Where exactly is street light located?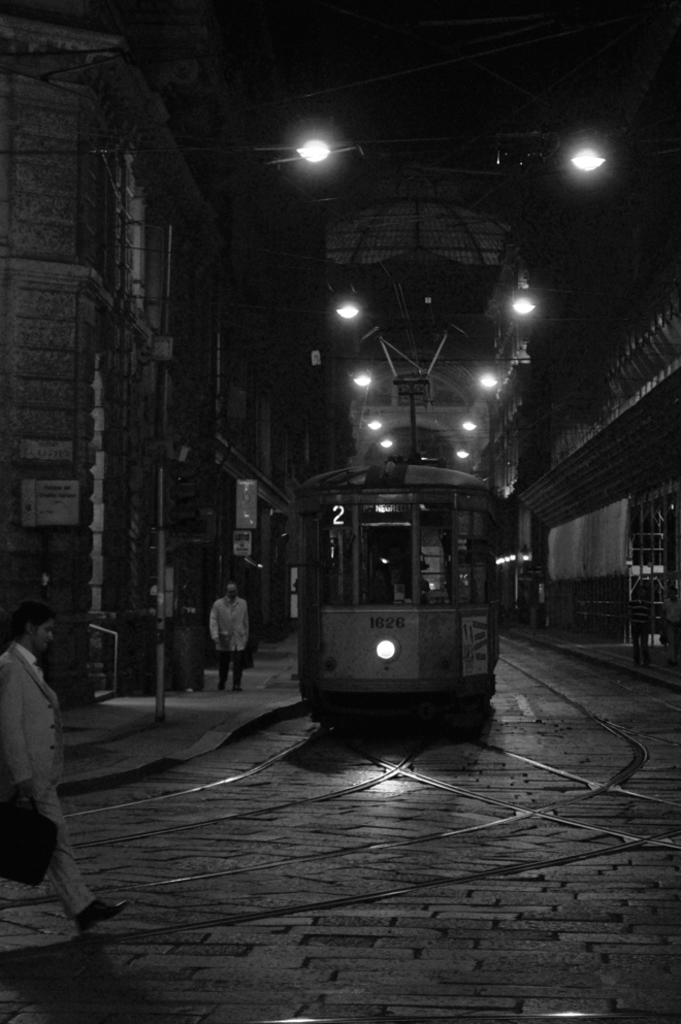
Its bounding box is 569:142:680:198.
